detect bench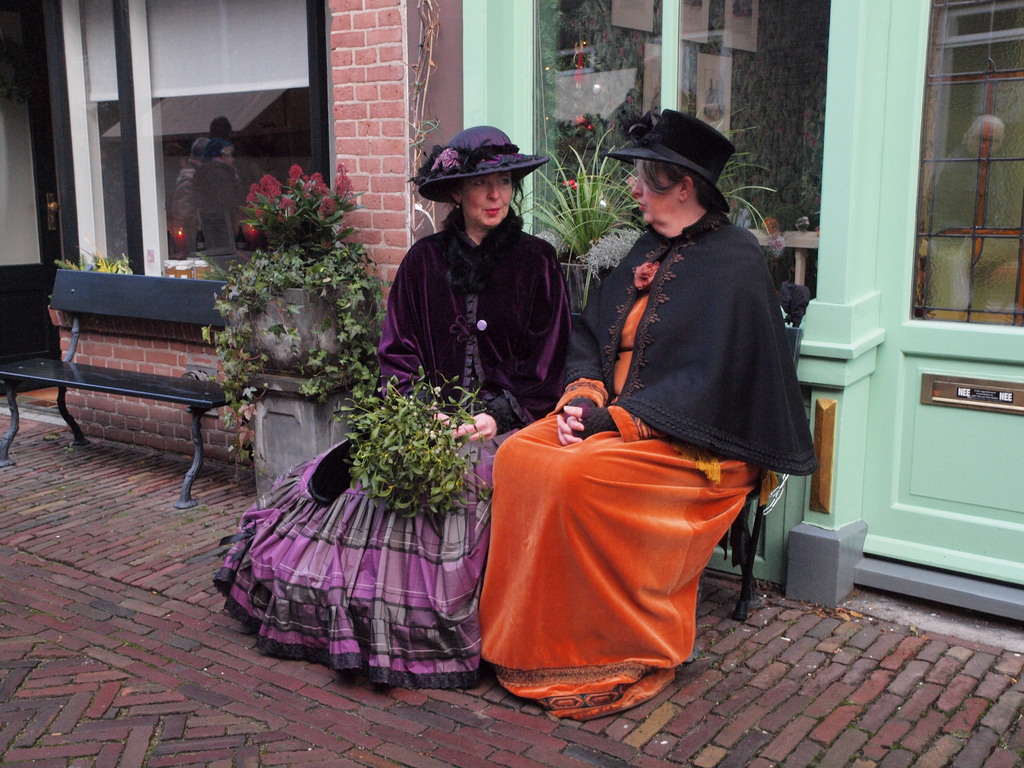
561/299/816/627
